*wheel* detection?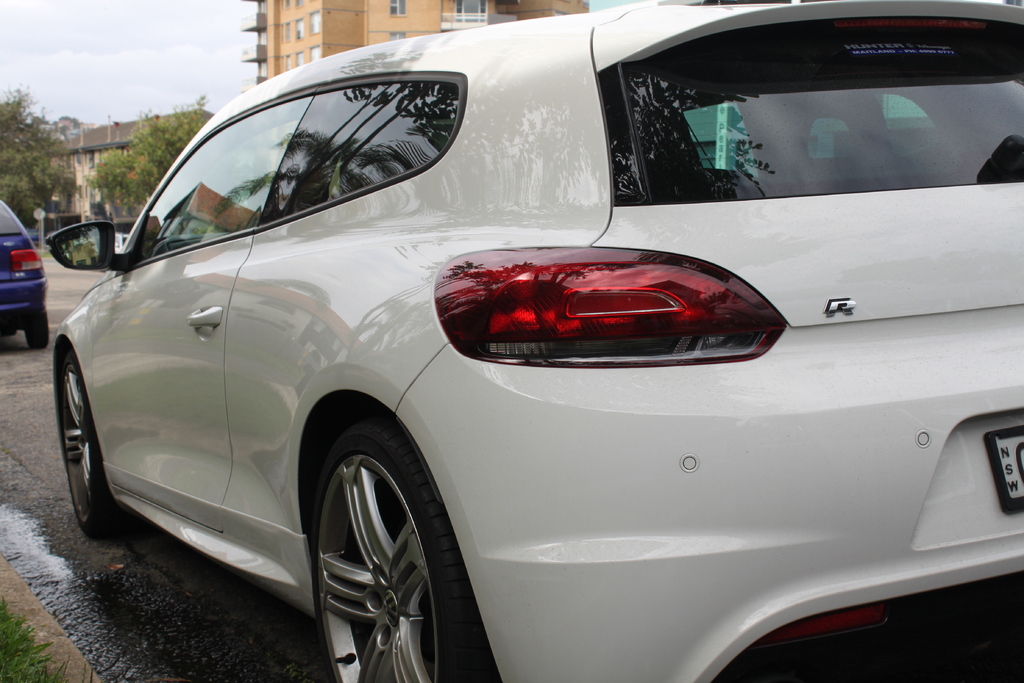
locate(60, 340, 117, 539)
